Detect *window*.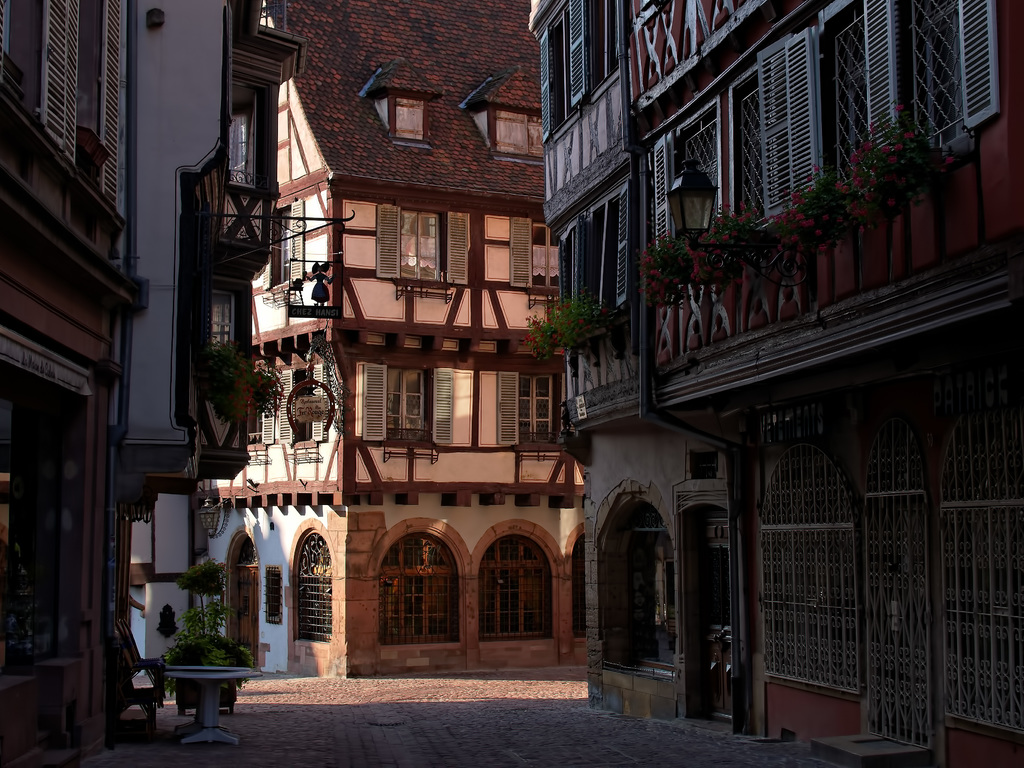
Detected at [908,0,990,141].
